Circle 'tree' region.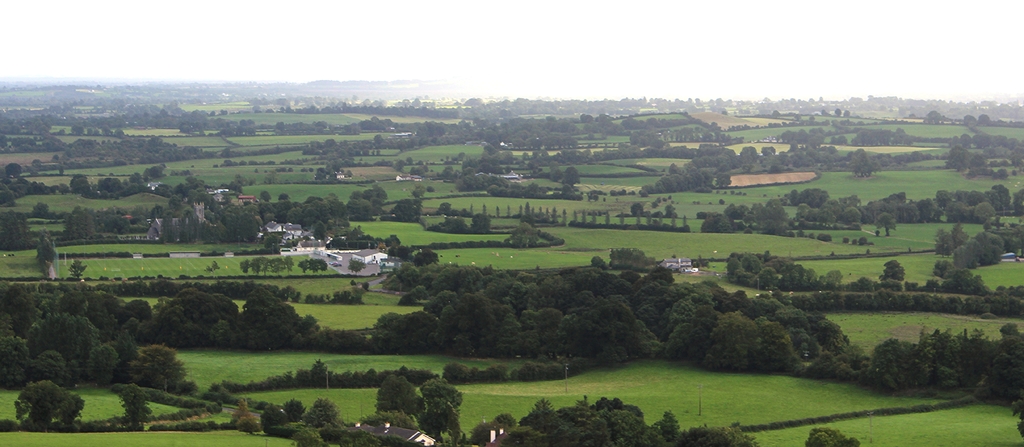
Region: locate(260, 187, 273, 202).
